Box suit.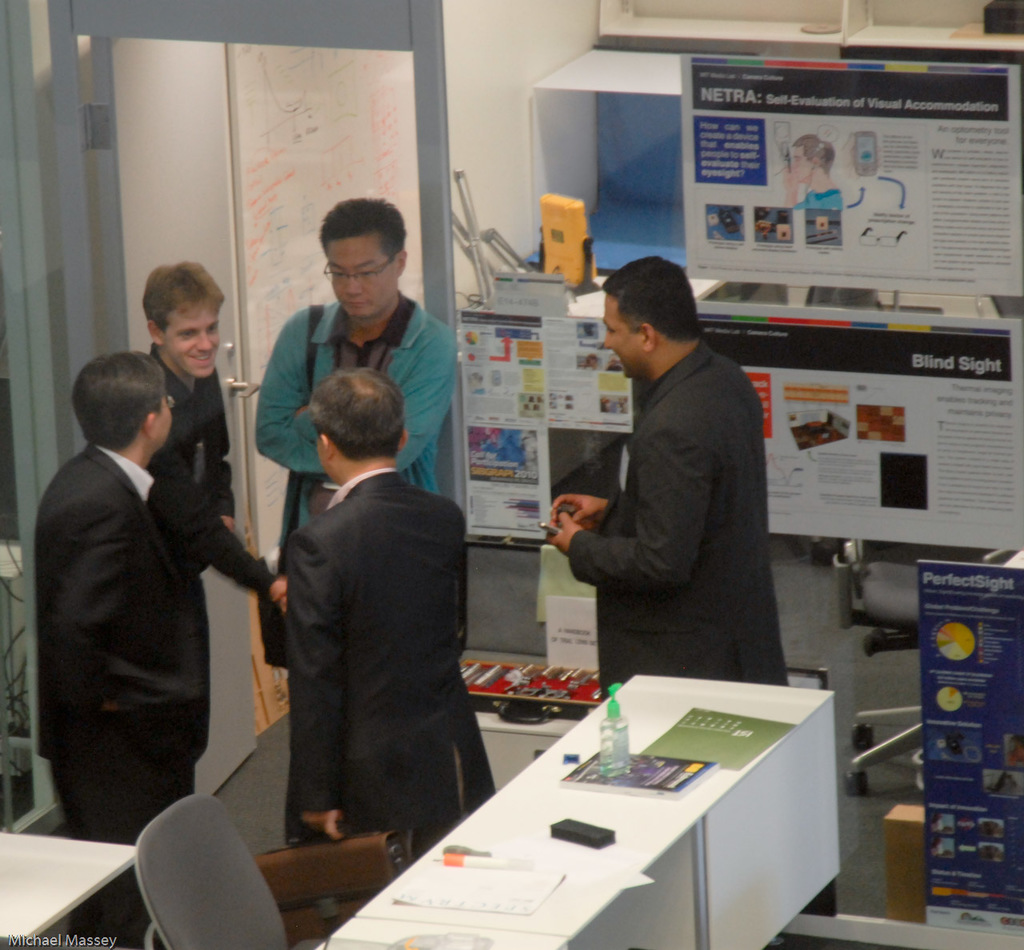
bbox(240, 354, 490, 868).
